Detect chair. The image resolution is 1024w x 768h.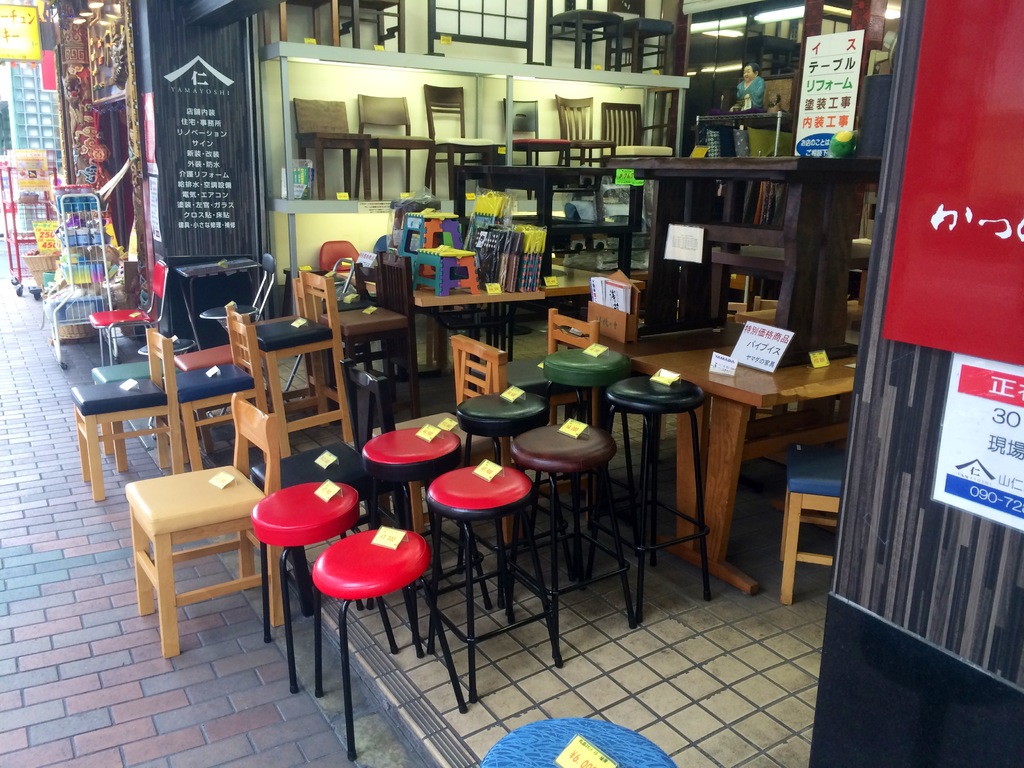
91, 259, 168, 371.
